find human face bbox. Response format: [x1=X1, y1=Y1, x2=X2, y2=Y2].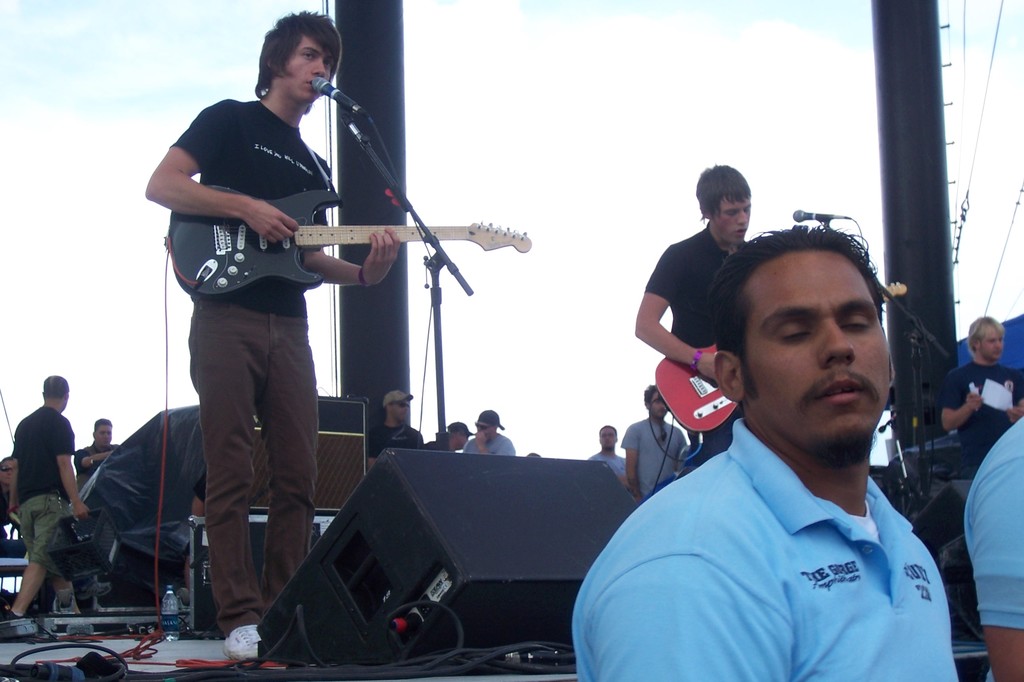
[x1=280, y1=34, x2=334, y2=106].
